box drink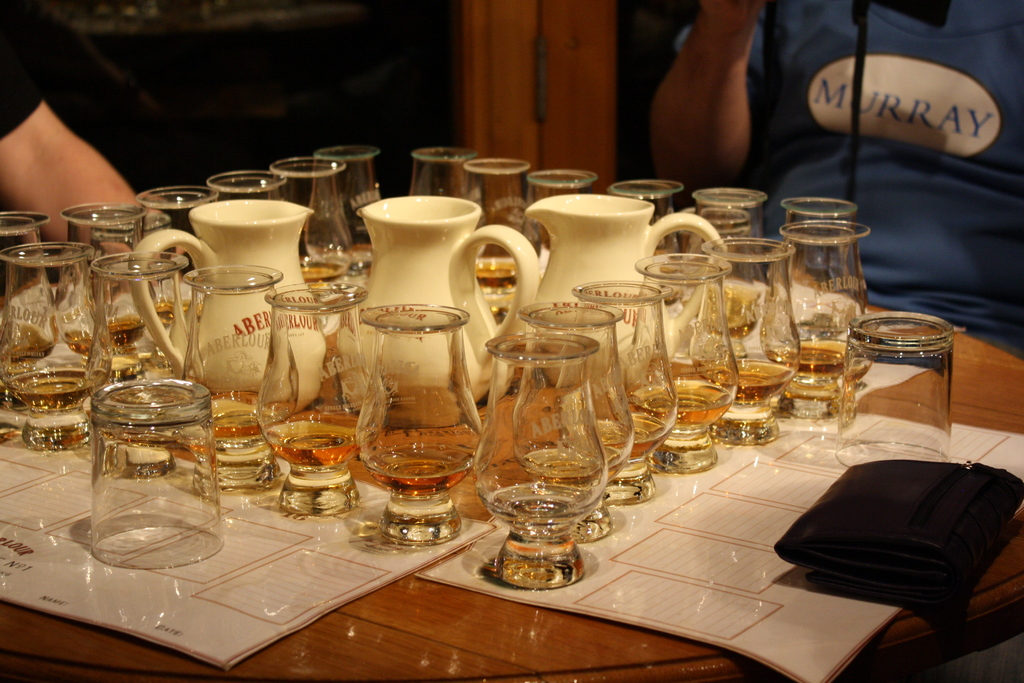
264,418,367,468
